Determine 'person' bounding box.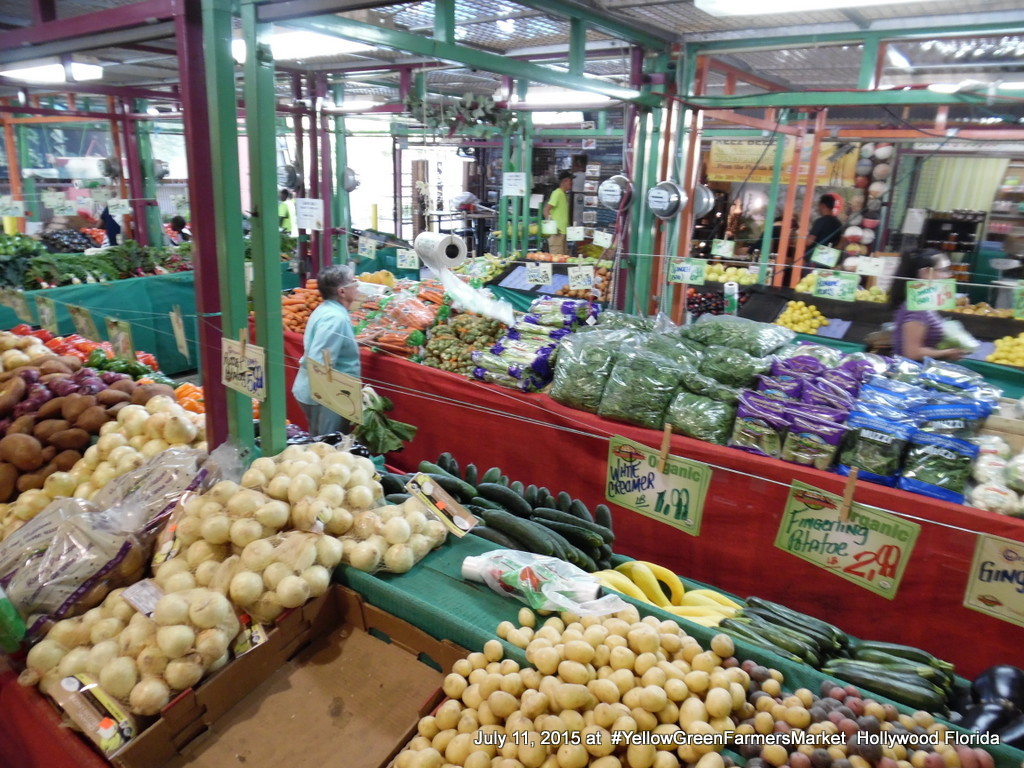
Determined: 278, 272, 369, 457.
